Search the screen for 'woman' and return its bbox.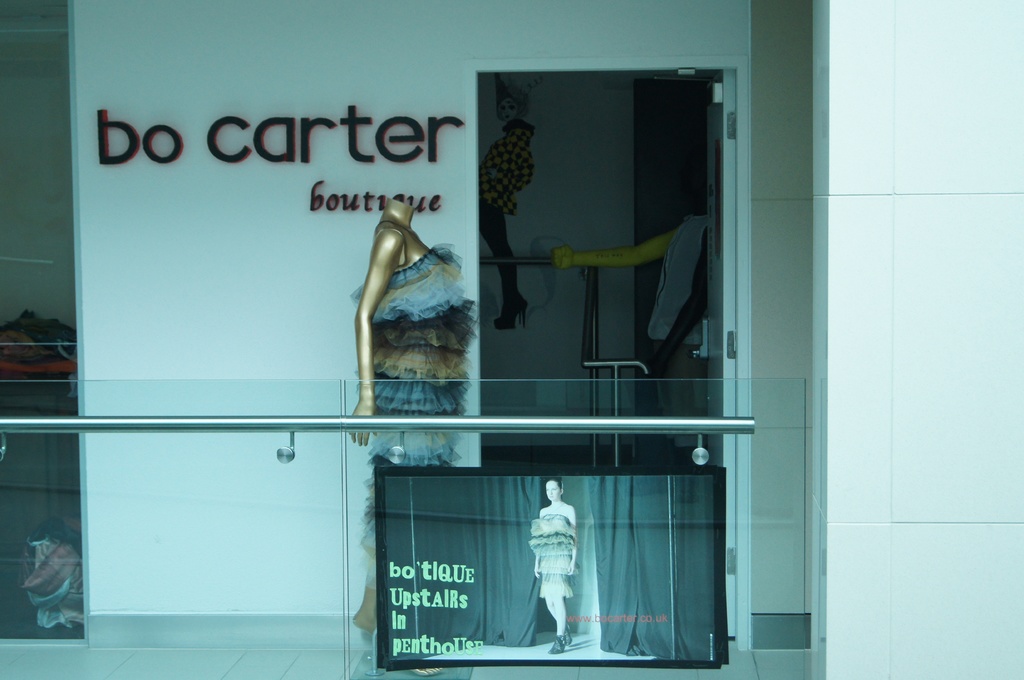
Found: <region>478, 89, 537, 337</region>.
